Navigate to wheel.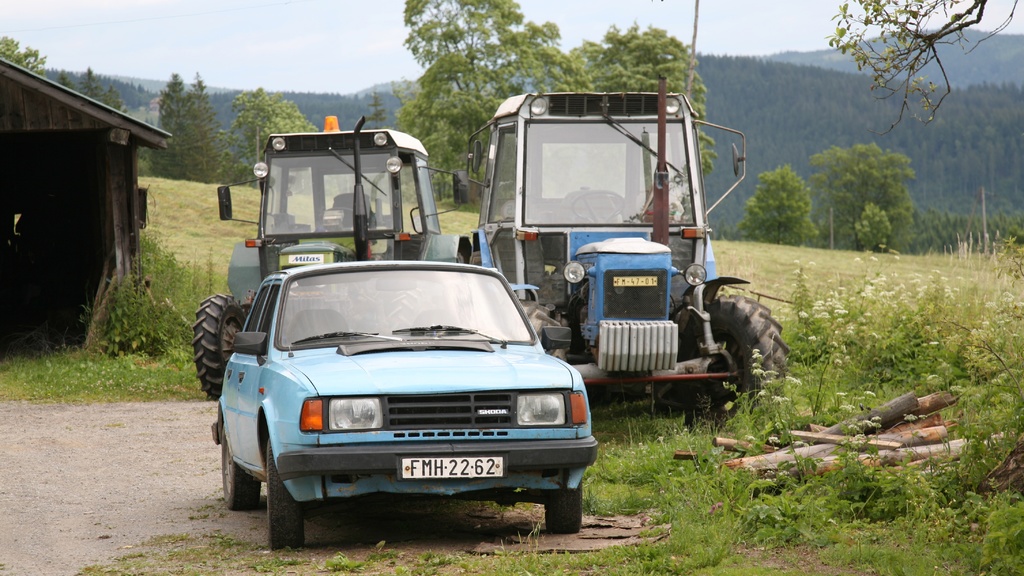
Navigation target: {"x1": 674, "y1": 285, "x2": 789, "y2": 431}.
